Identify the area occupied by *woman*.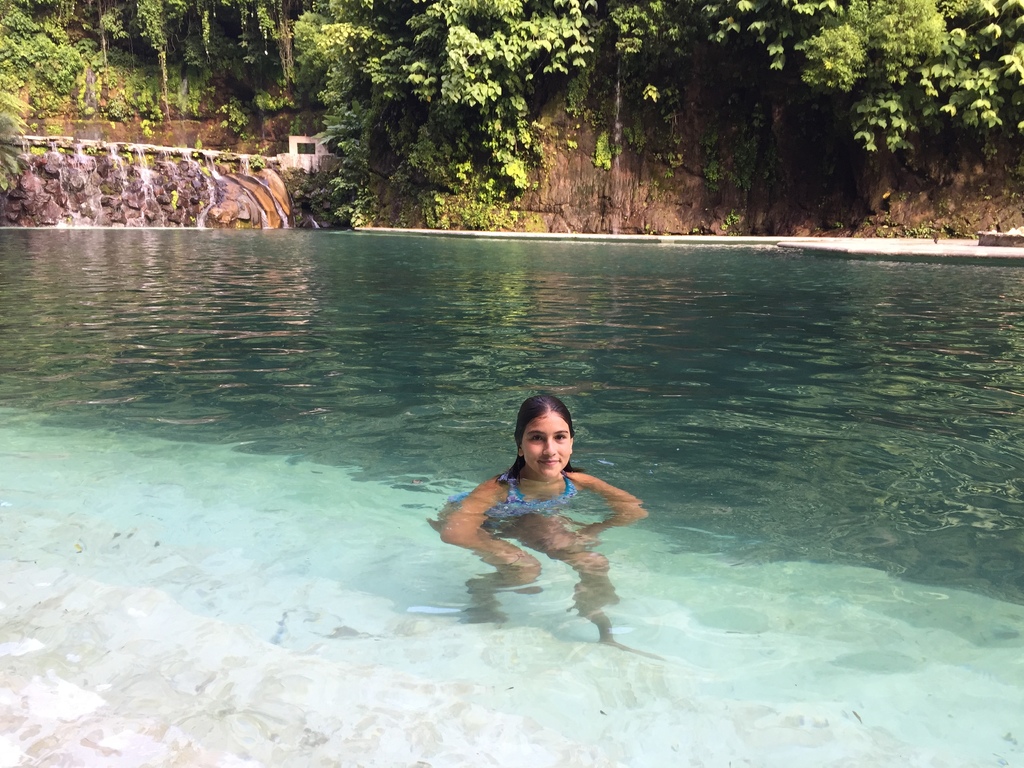
Area: box=[436, 375, 646, 630].
